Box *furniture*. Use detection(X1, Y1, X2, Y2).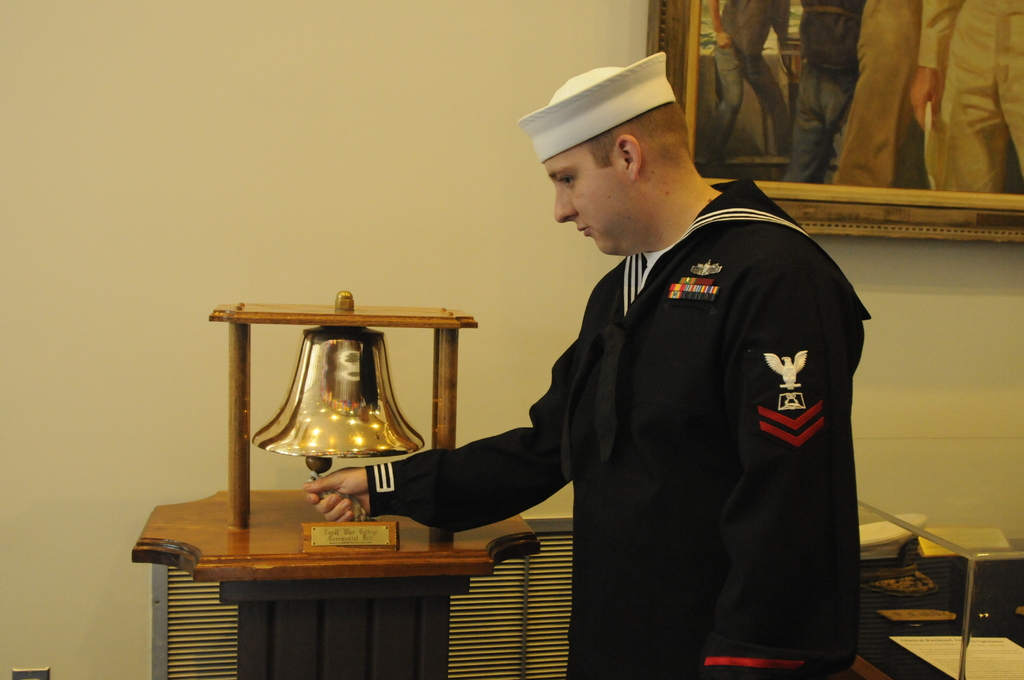
detection(132, 487, 545, 679).
